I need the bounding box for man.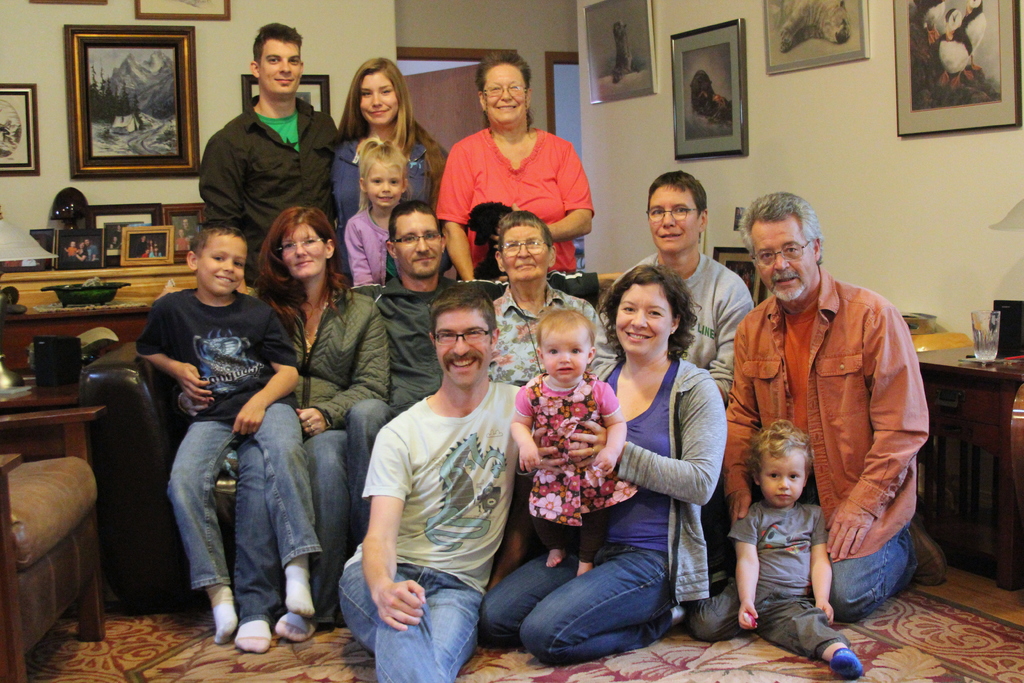
Here it is: 203:21:343:283.
